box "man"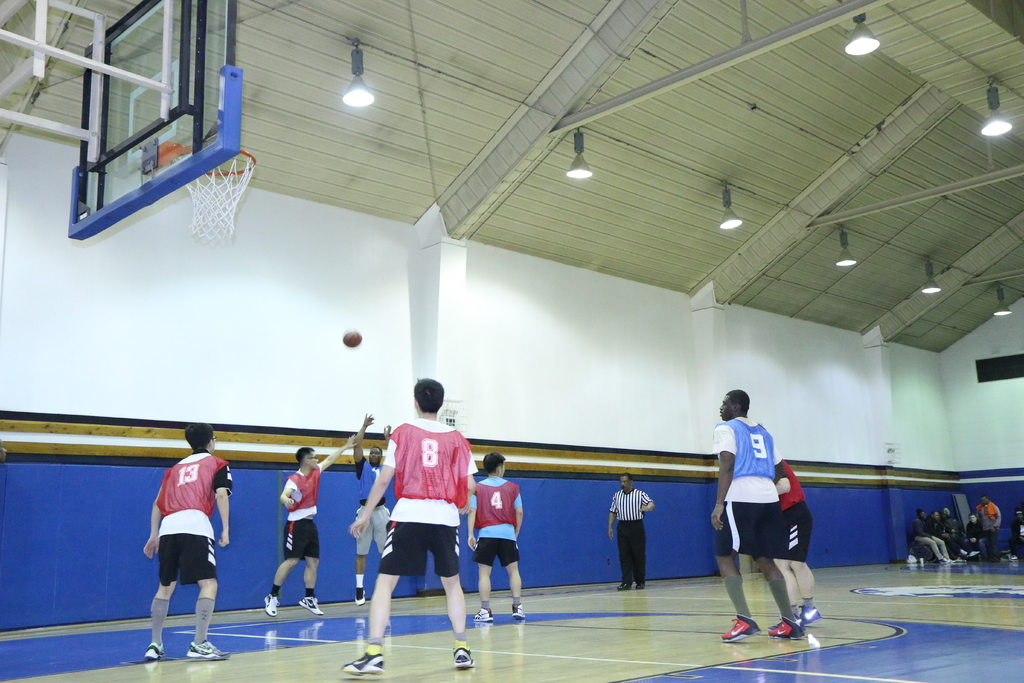
<bbox>964, 492, 1002, 560</bbox>
